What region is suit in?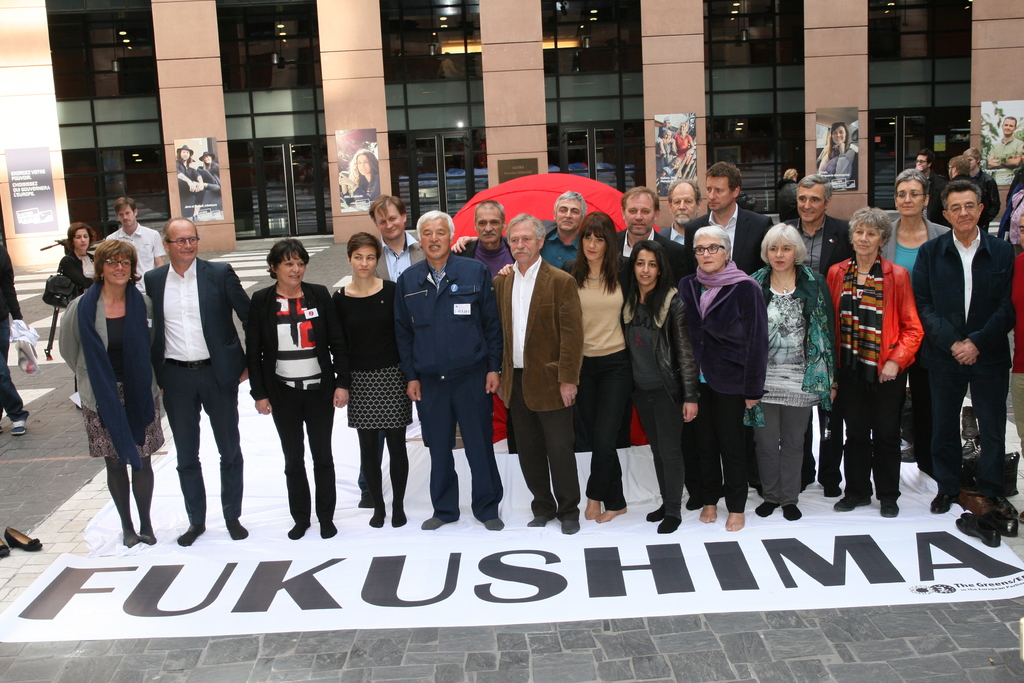
BBox(347, 236, 431, 282).
